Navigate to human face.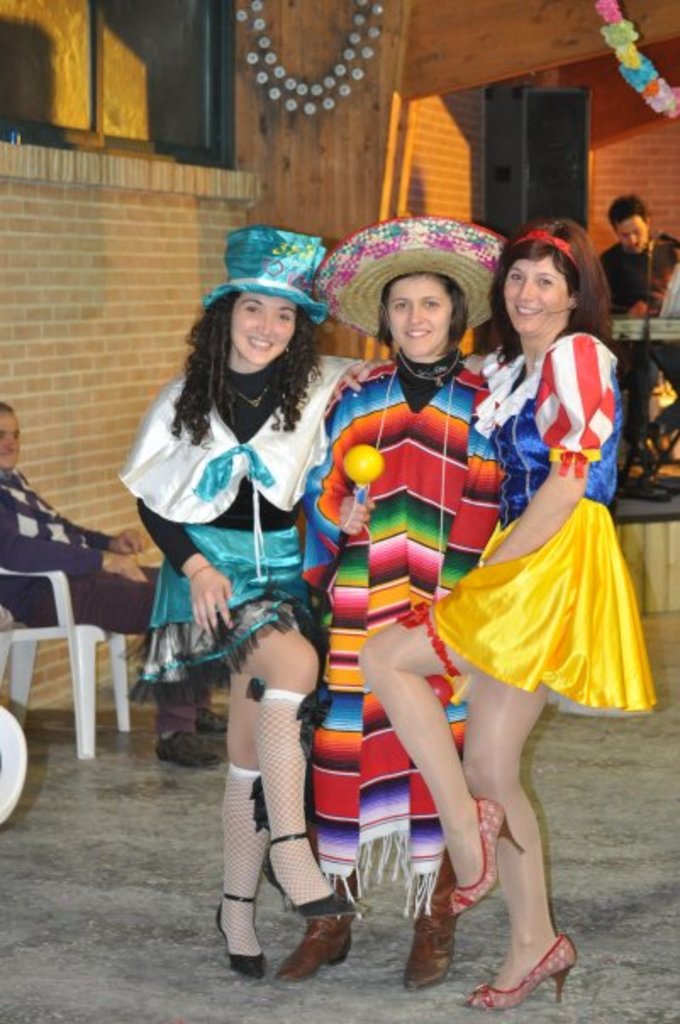
Navigation target: box=[0, 412, 20, 470].
